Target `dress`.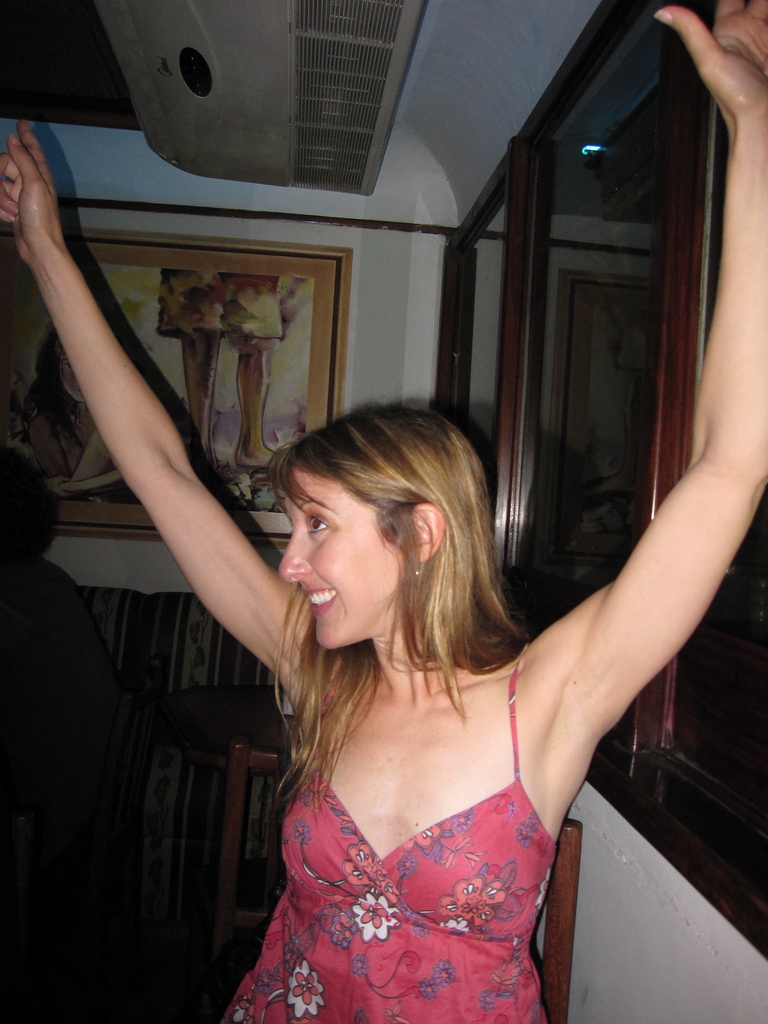
Target region: bbox(224, 652, 557, 1023).
